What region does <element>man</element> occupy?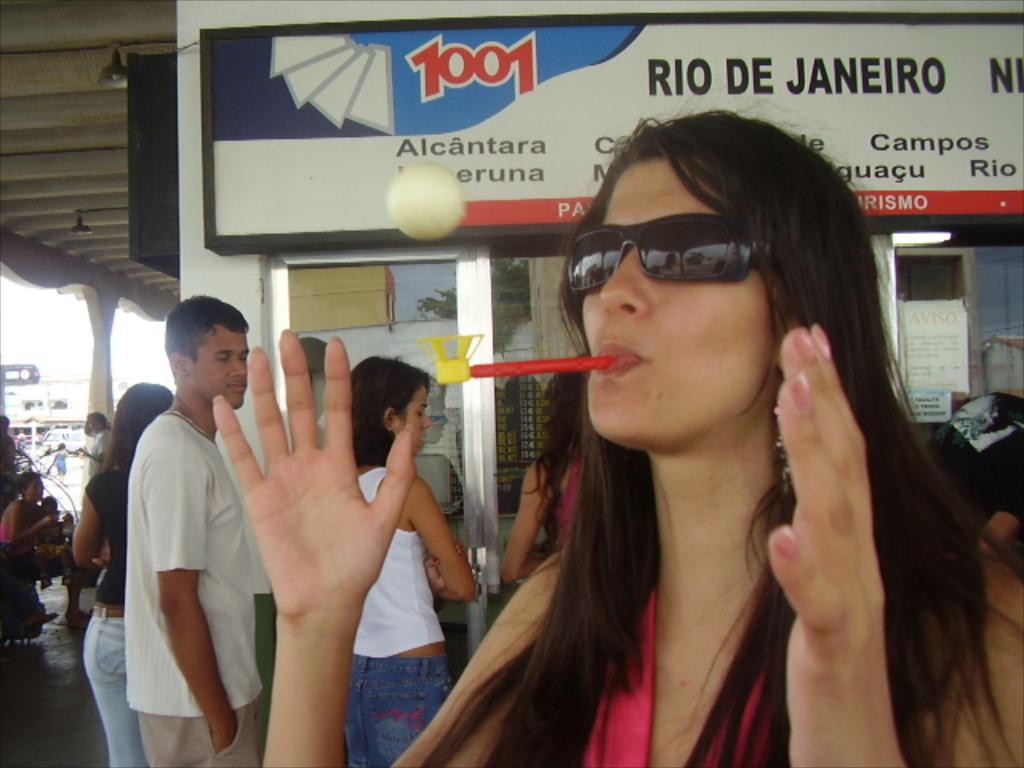
102 291 267 767.
